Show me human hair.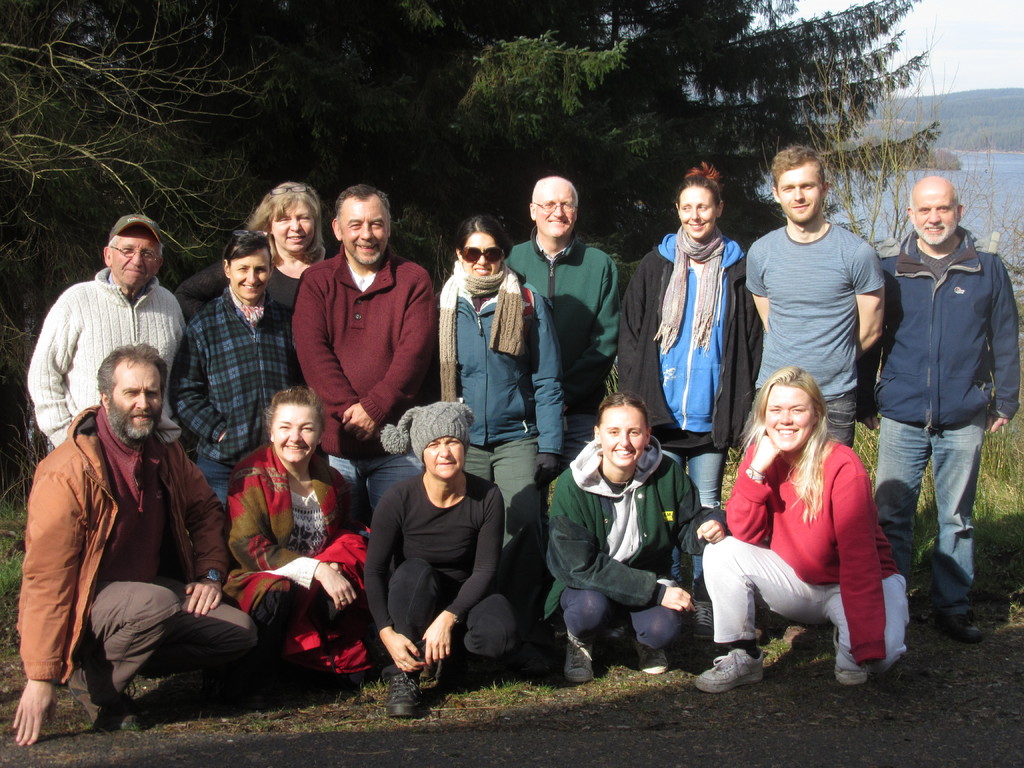
human hair is here: box(98, 342, 166, 401).
